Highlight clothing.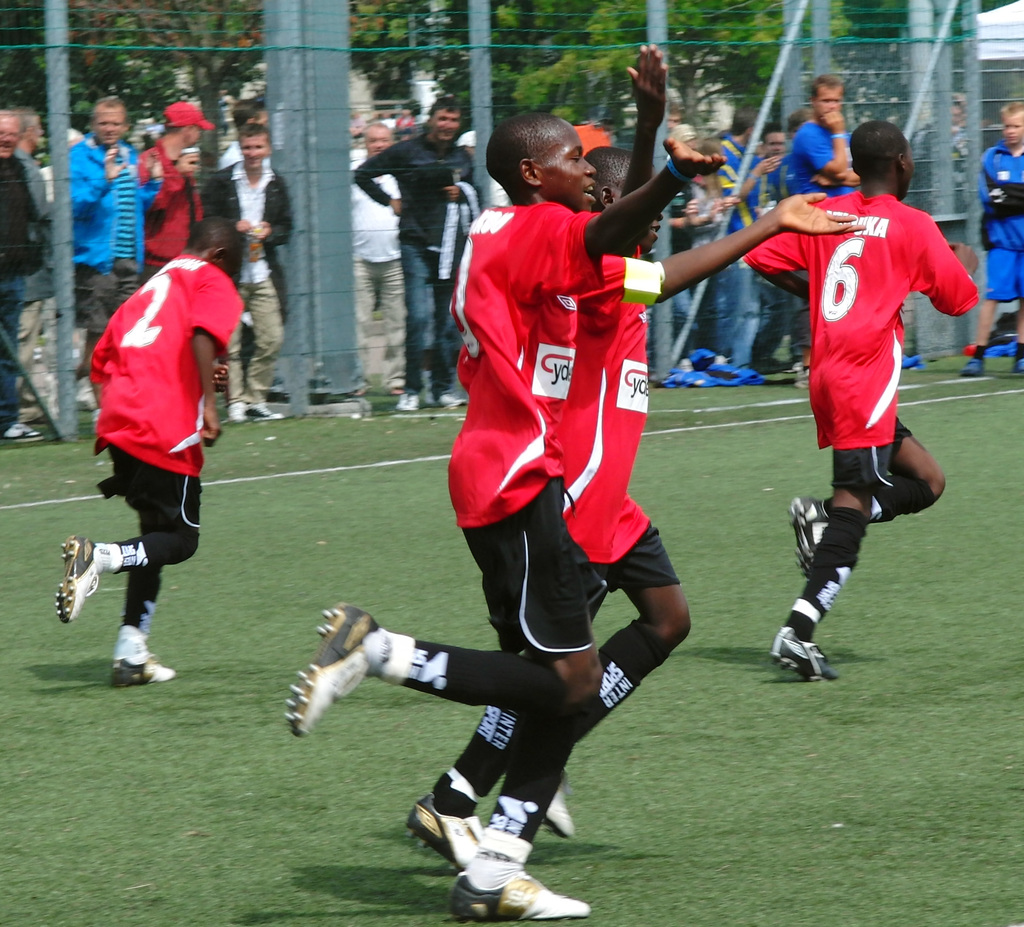
Highlighted region: select_region(0, 138, 53, 425).
